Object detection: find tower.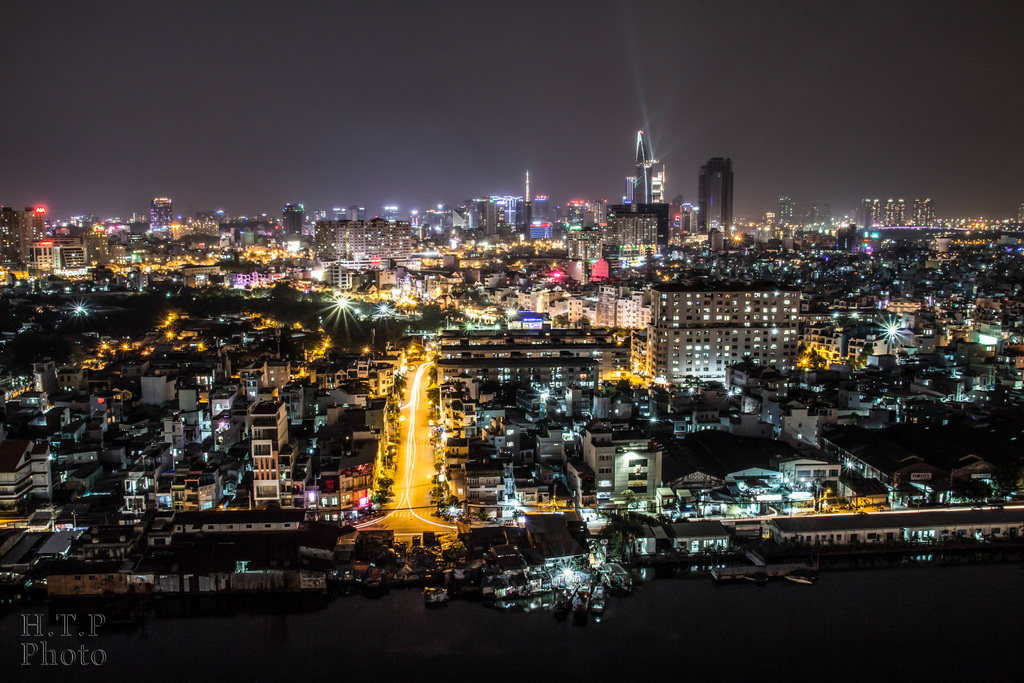
bbox=(529, 188, 559, 235).
